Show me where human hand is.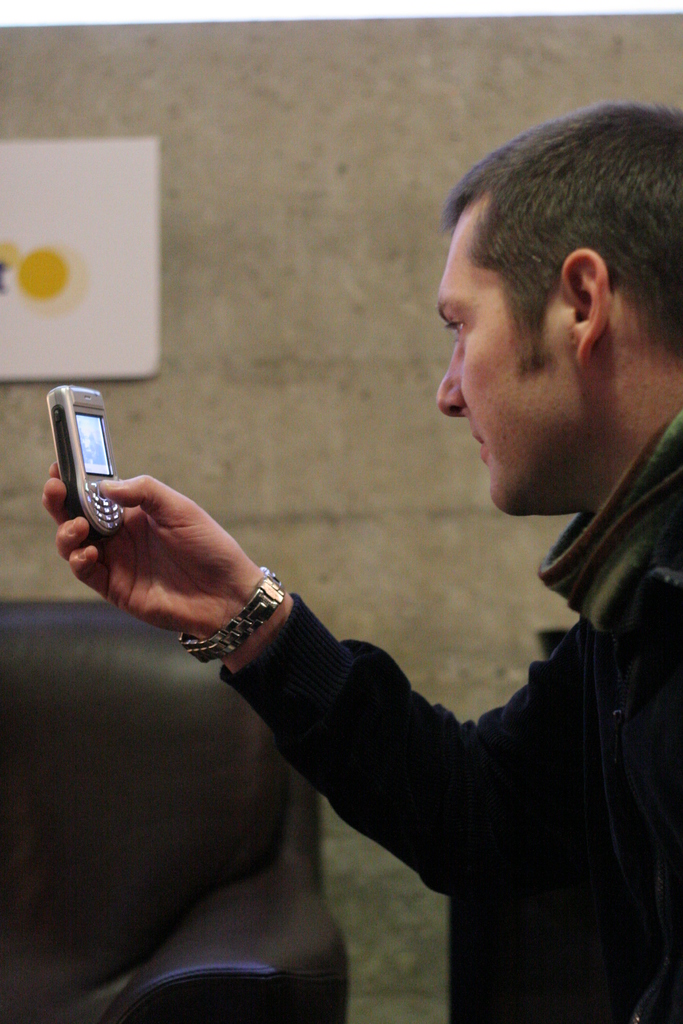
human hand is at crop(85, 459, 285, 662).
